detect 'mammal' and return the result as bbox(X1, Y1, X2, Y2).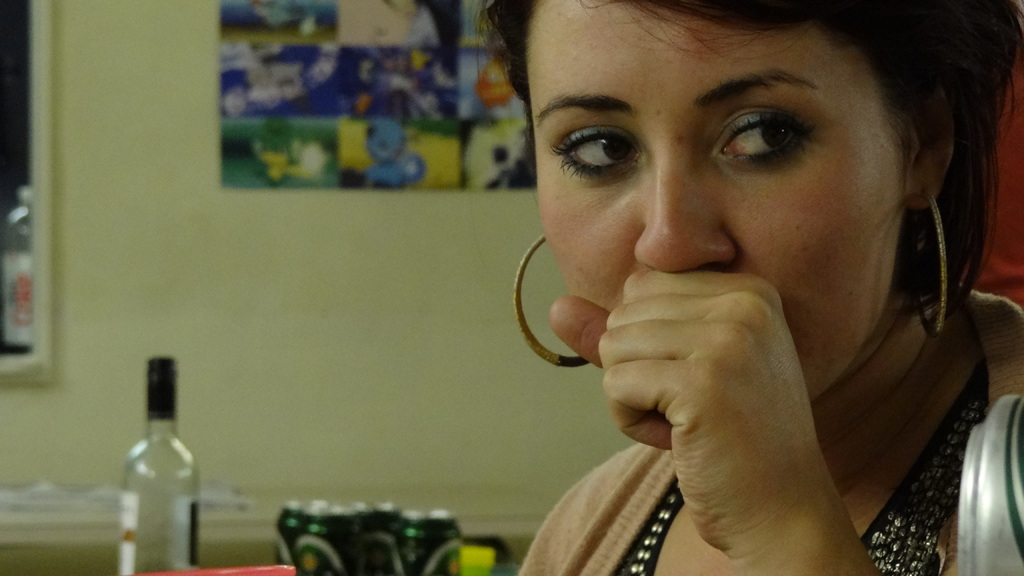
bbox(417, 0, 1023, 565).
